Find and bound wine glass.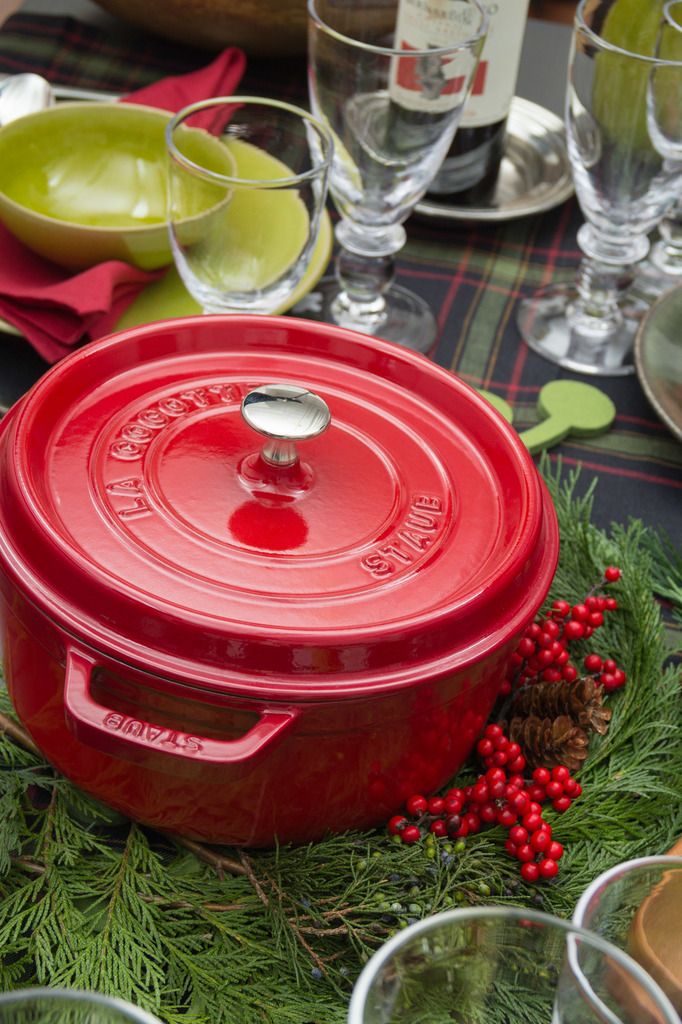
Bound: Rect(517, 0, 681, 378).
